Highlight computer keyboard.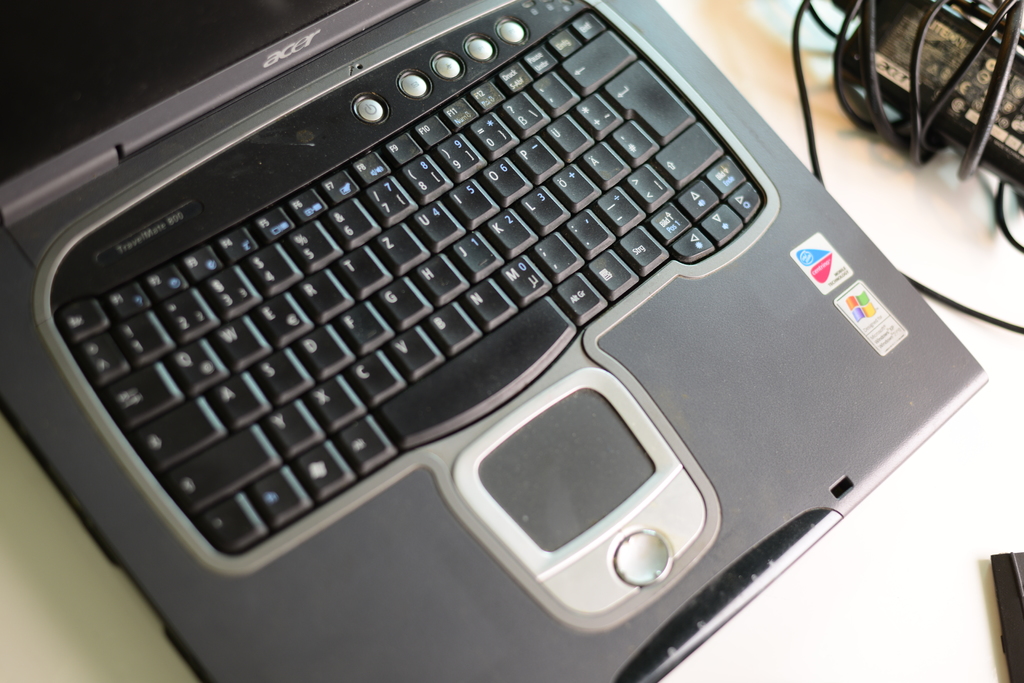
Highlighted region: l=51, t=4, r=771, b=559.
